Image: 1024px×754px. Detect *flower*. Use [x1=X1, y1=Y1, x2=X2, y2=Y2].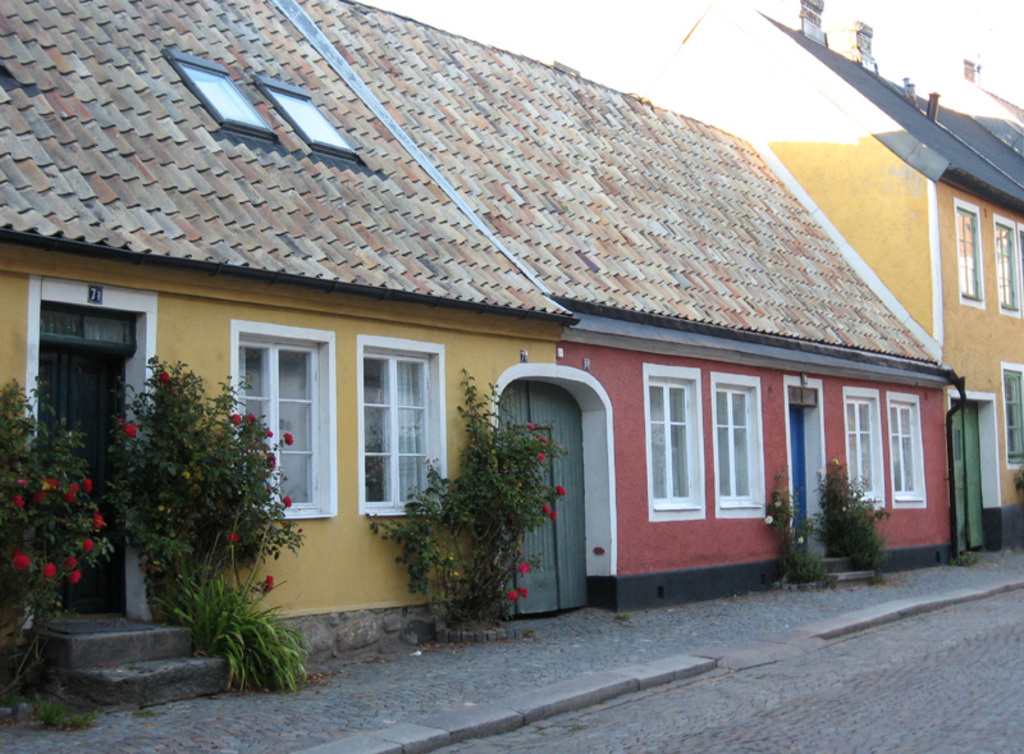
[x1=558, y1=484, x2=568, y2=494].
